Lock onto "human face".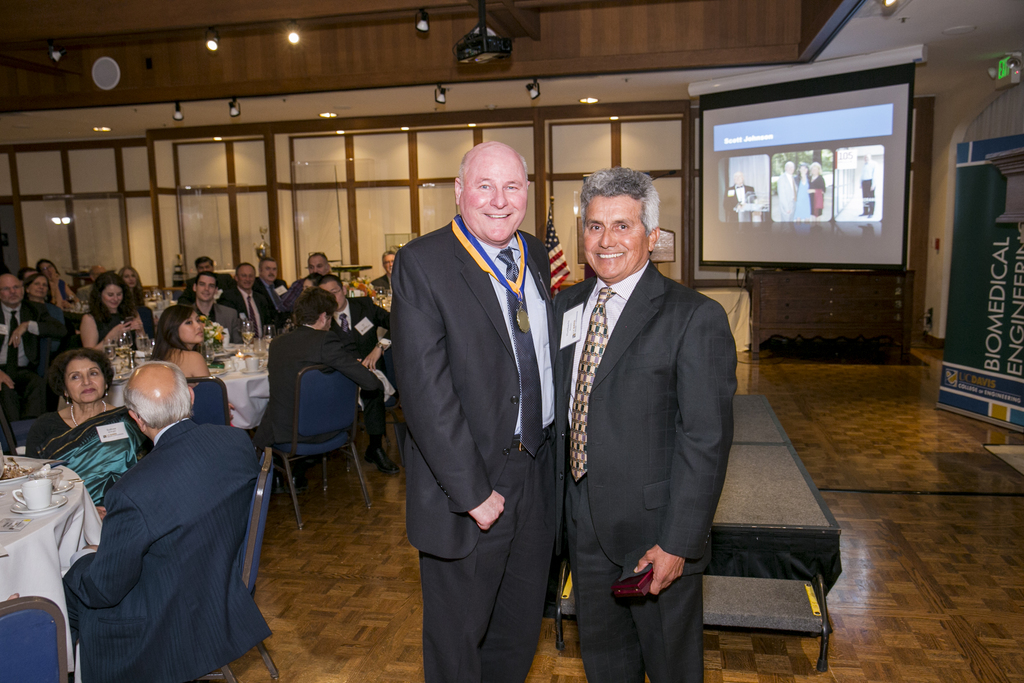
Locked: x1=119 y1=270 x2=136 y2=288.
